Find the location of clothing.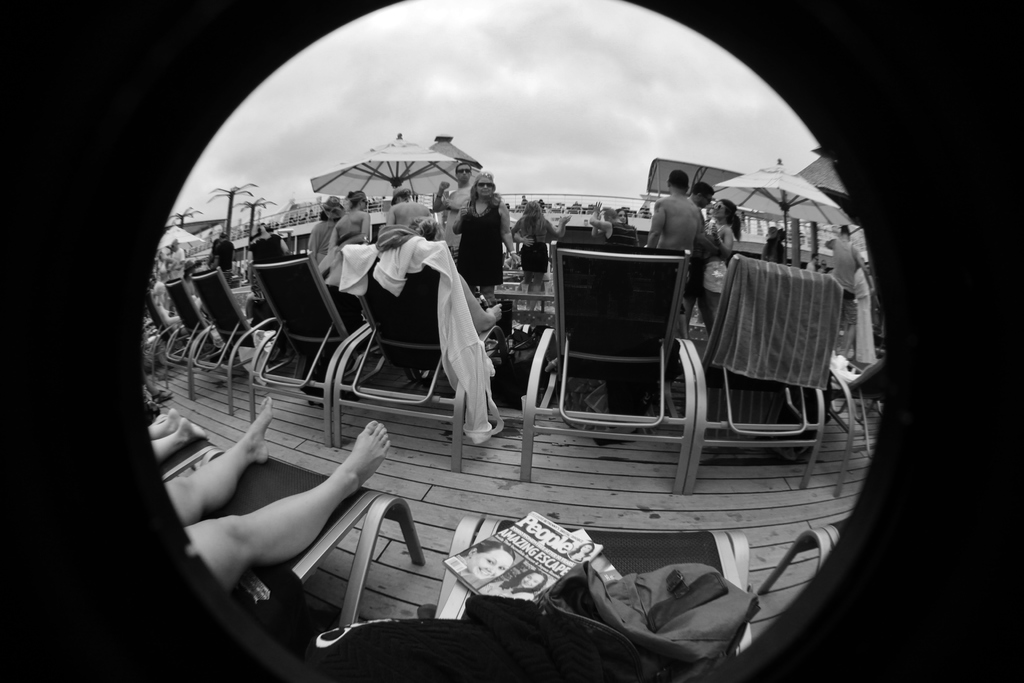
Location: {"x1": 602, "y1": 355, "x2": 874, "y2": 682}.
